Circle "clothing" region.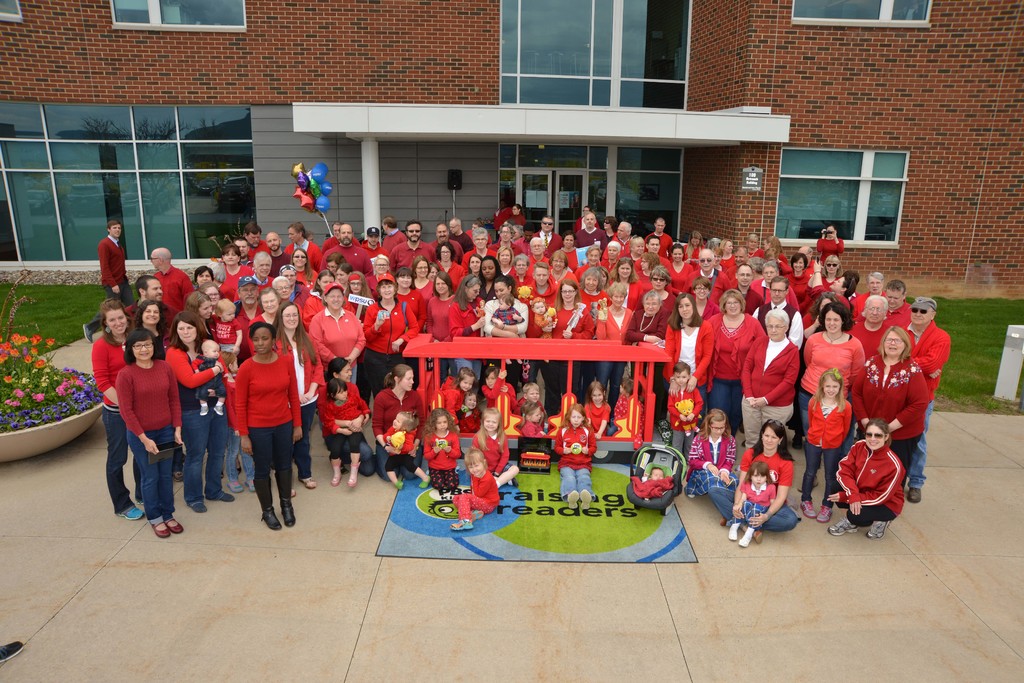
Region: 221:424:257:483.
